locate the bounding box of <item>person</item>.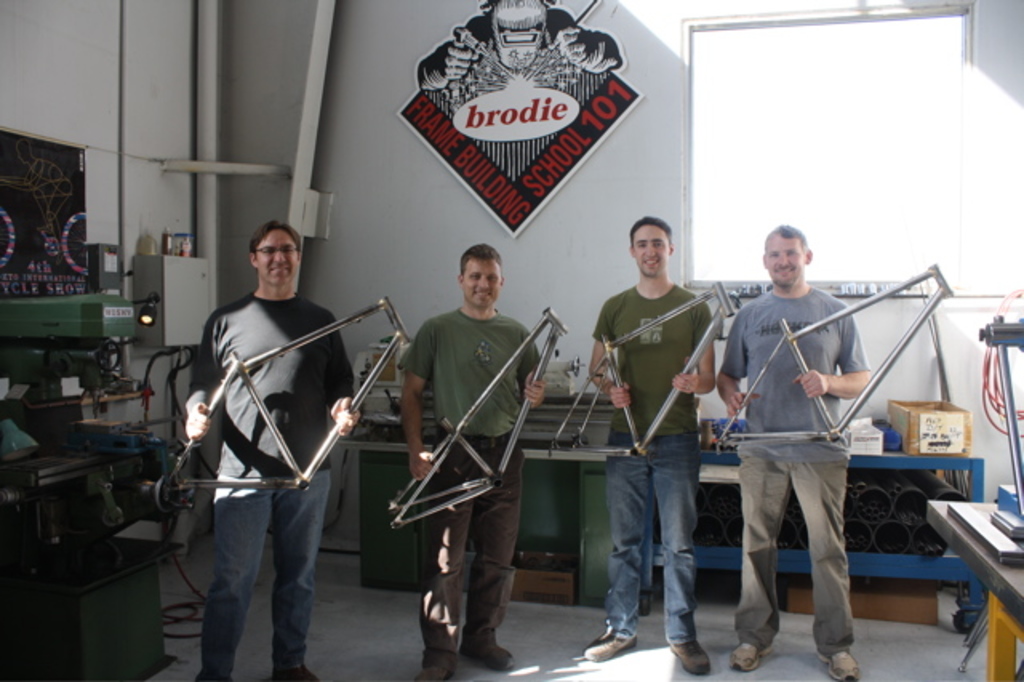
Bounding box: [581, 215, 718, 679].
